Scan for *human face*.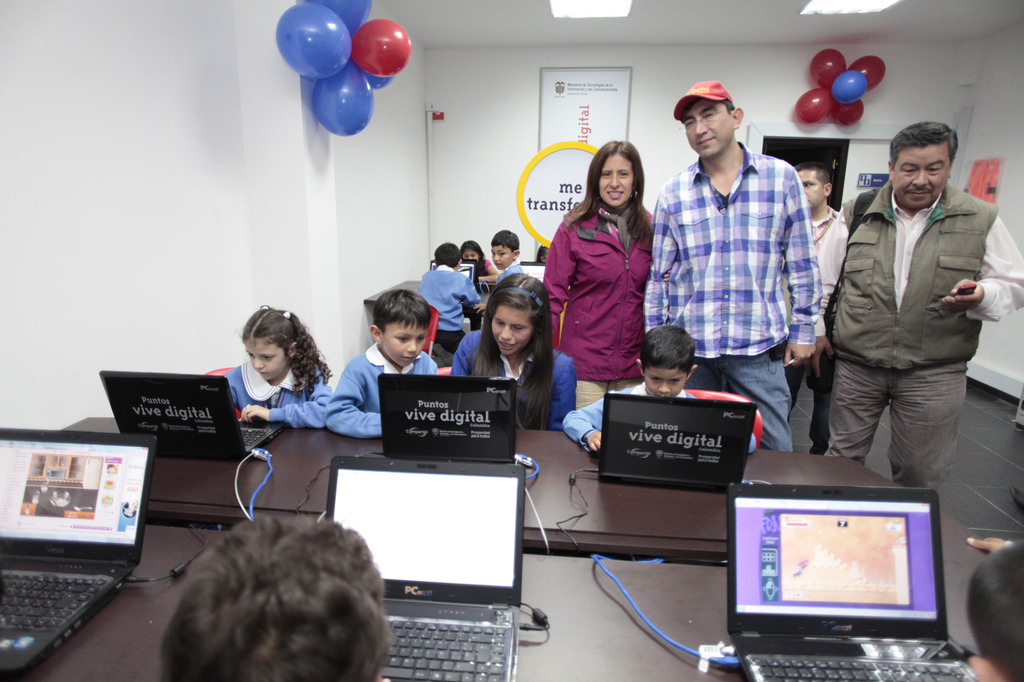
Scan result: bbox=[801, 171, 823, 209].
